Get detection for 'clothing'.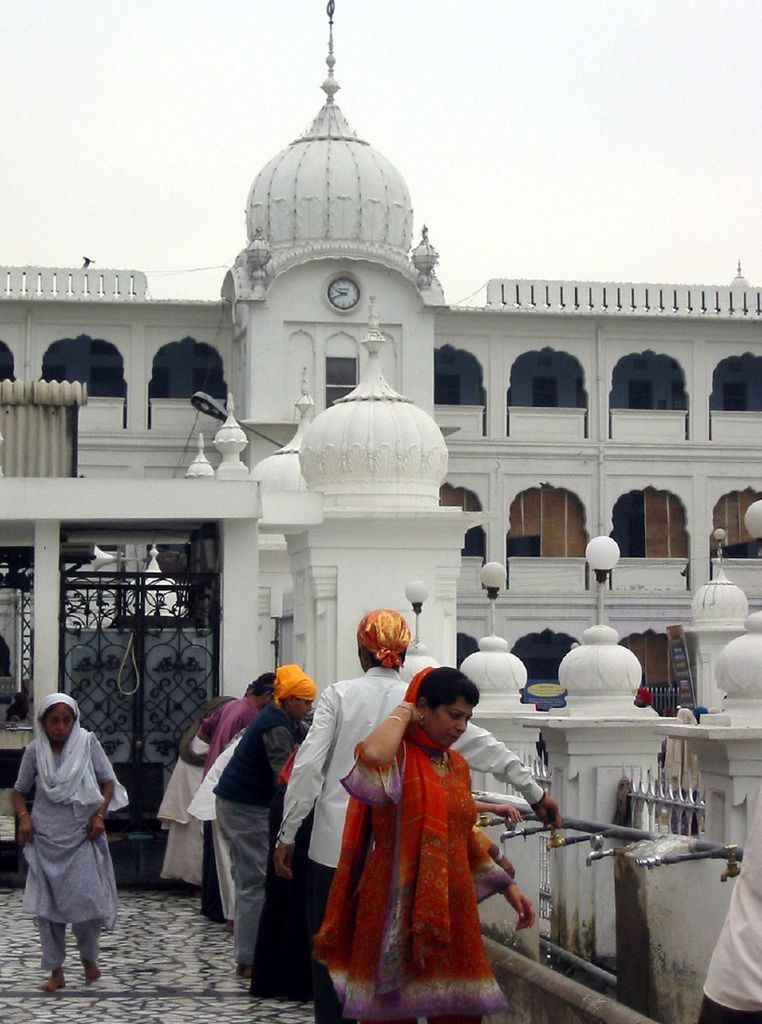
Detection: region(310, 666, 513, 1023).
